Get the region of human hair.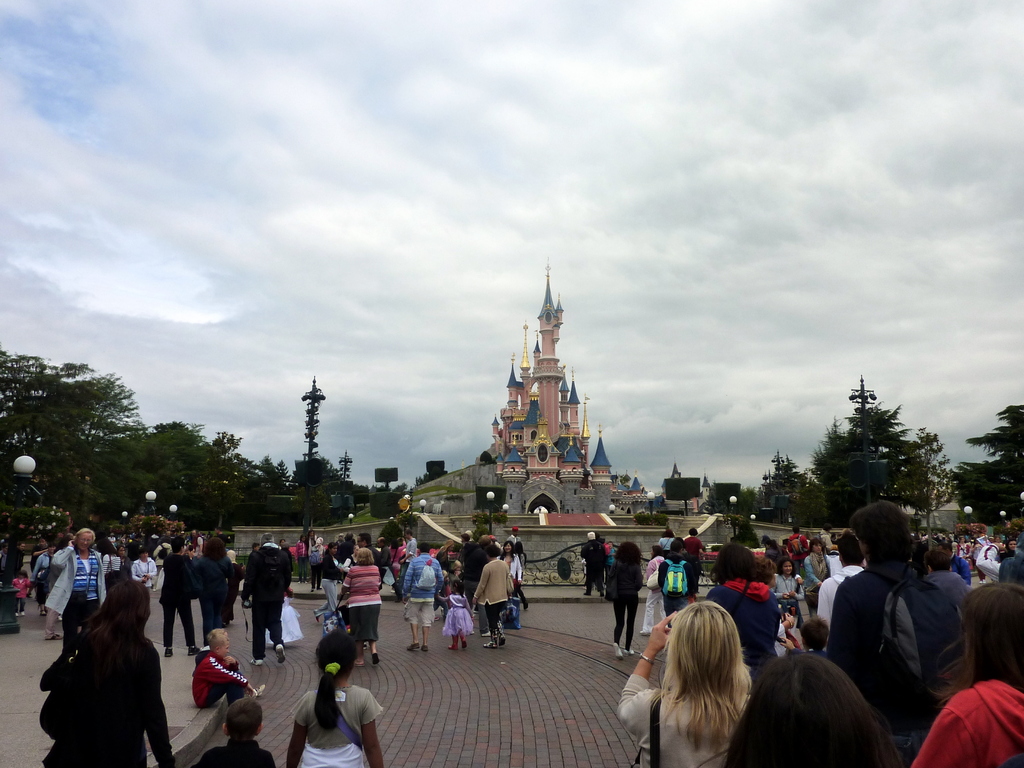
[left=927, top=577, right=1023, bottom=708].
